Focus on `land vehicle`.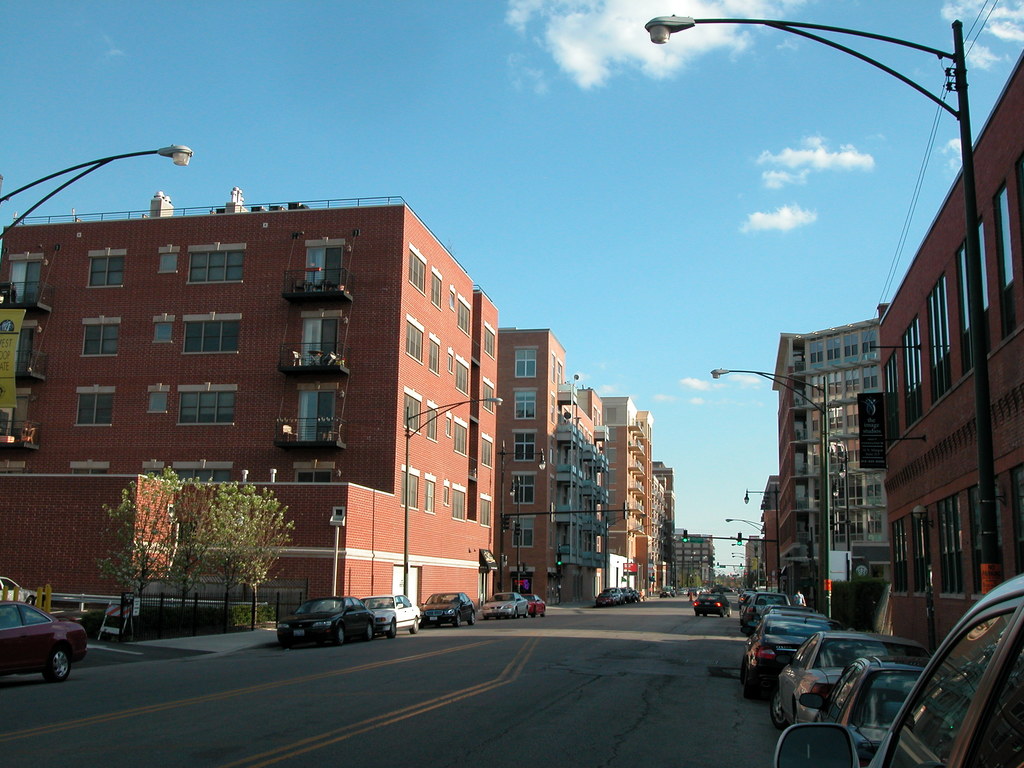
Focused at bbox(596, 589, 616, 607).
